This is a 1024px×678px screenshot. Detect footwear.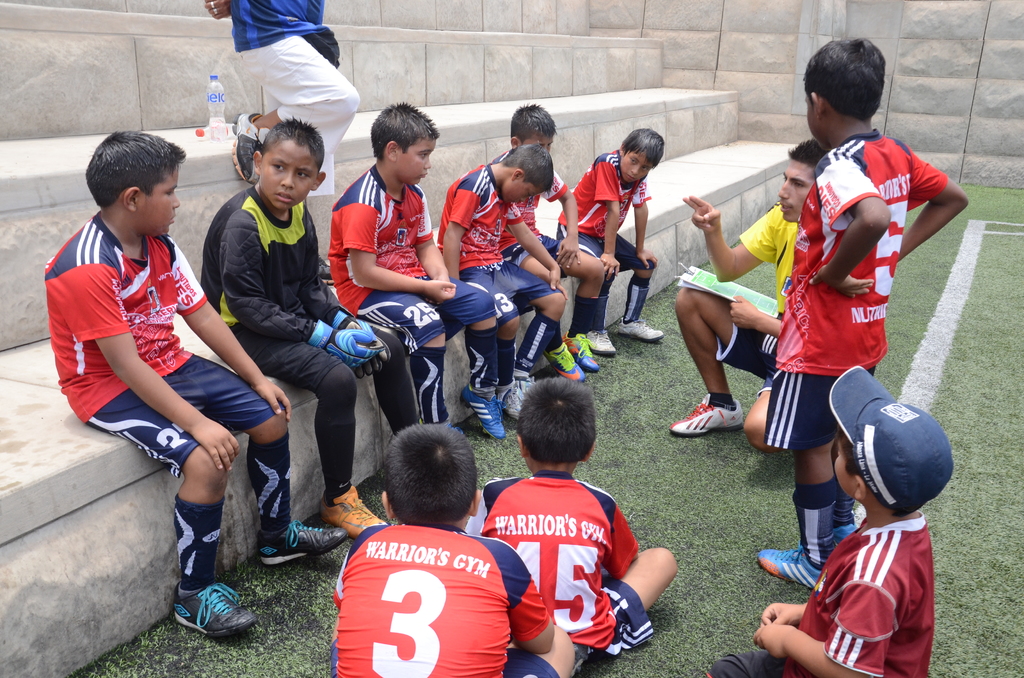
BBox(461, 380, 509, 440).
